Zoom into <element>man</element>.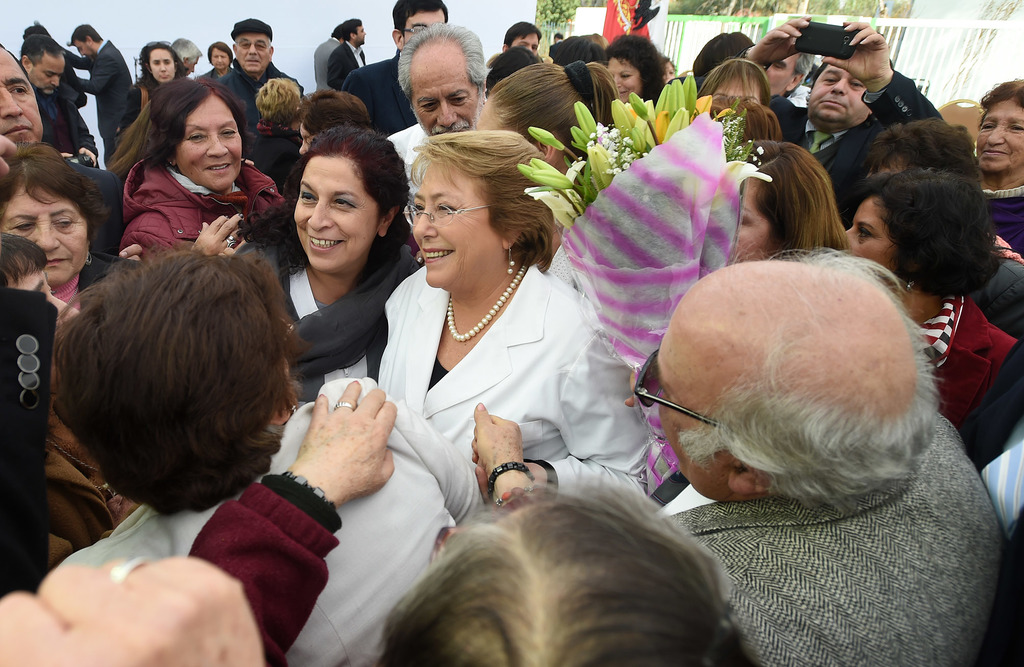
Zoom target: locate(502, 20, 541, 55).
